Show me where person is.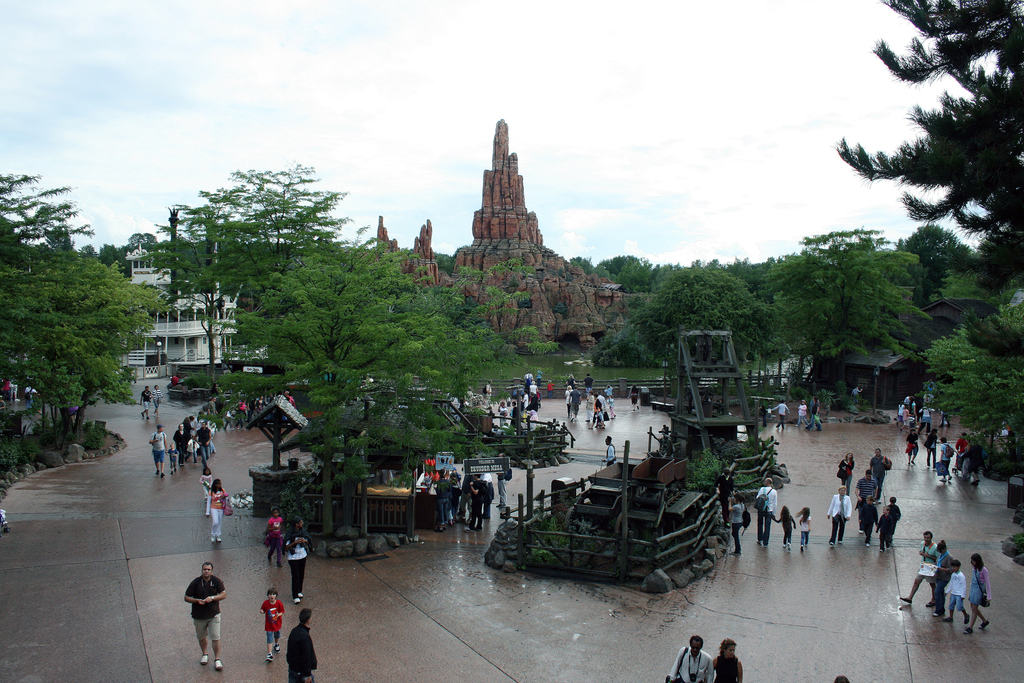
person is at 182:566:223:672.
